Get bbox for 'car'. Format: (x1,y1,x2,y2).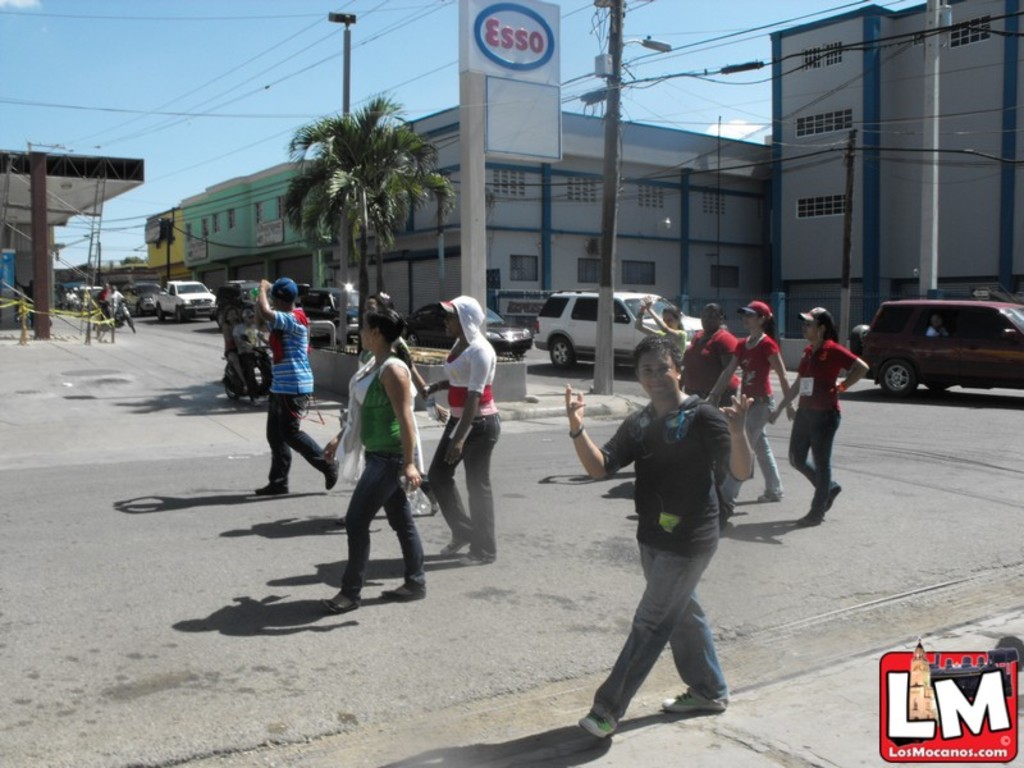
(124,282,163,316).
